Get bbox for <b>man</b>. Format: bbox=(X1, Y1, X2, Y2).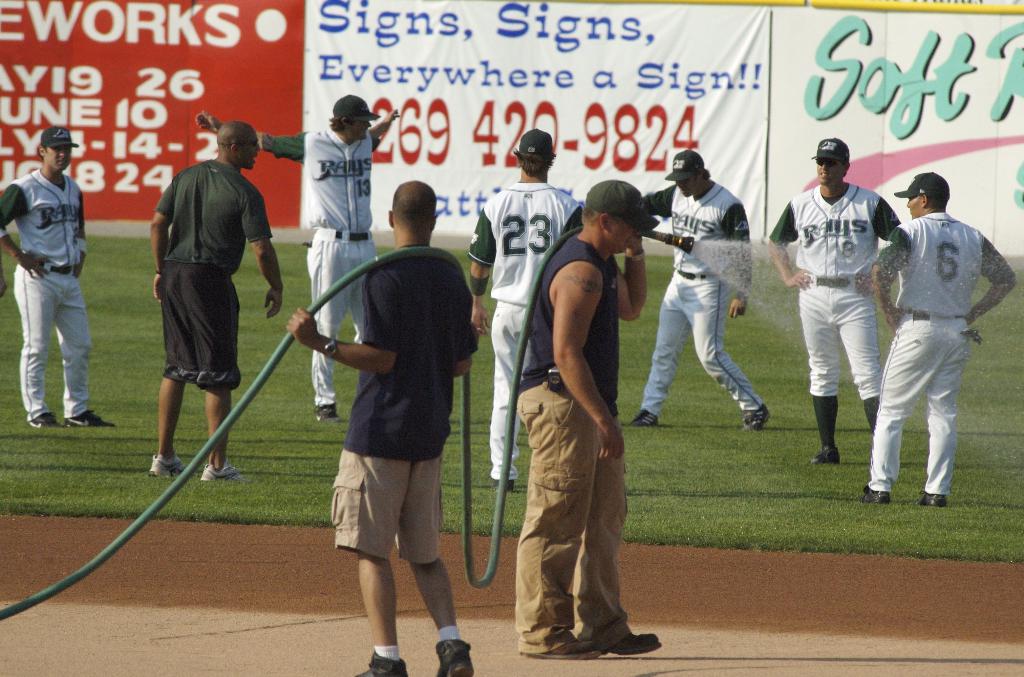
bbox=(0, 127, 111, 433).
